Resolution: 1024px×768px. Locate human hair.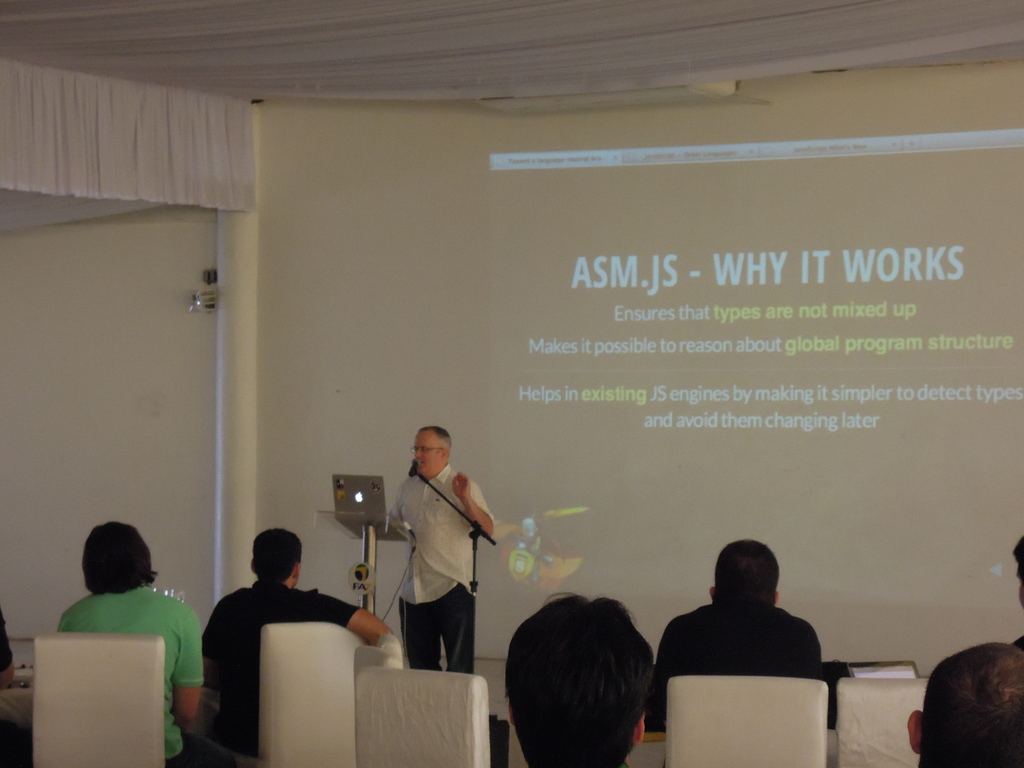
Rect(82, 517, 164, 598).
